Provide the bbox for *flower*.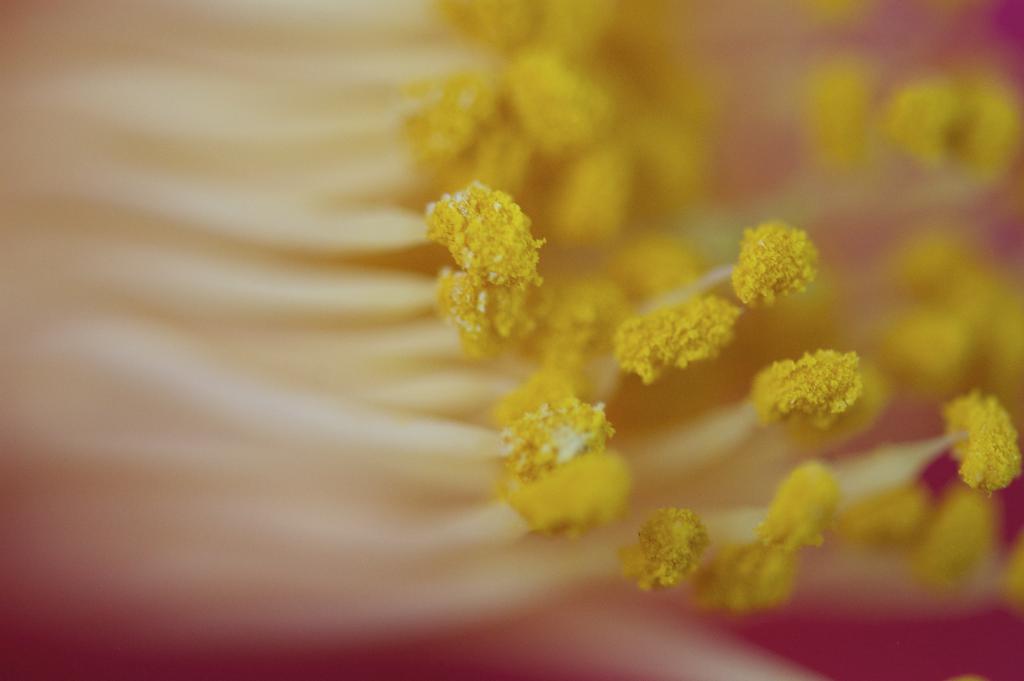
(x1=623, y1=500, x2=710, y2=597).
